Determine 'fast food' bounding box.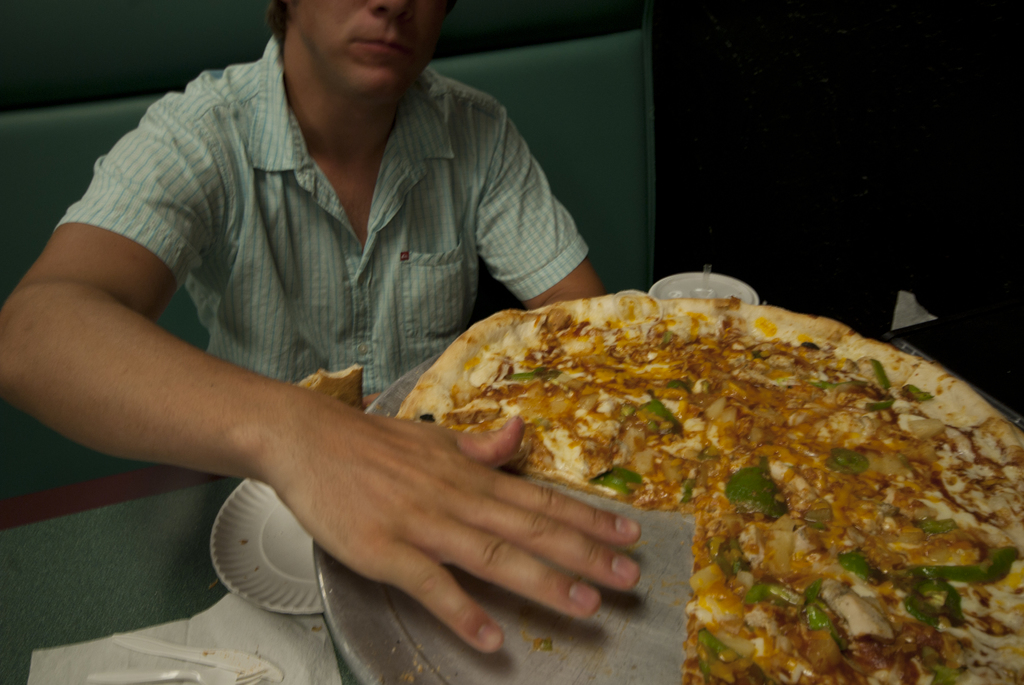
Determined: (313, 219, 975, 613).
